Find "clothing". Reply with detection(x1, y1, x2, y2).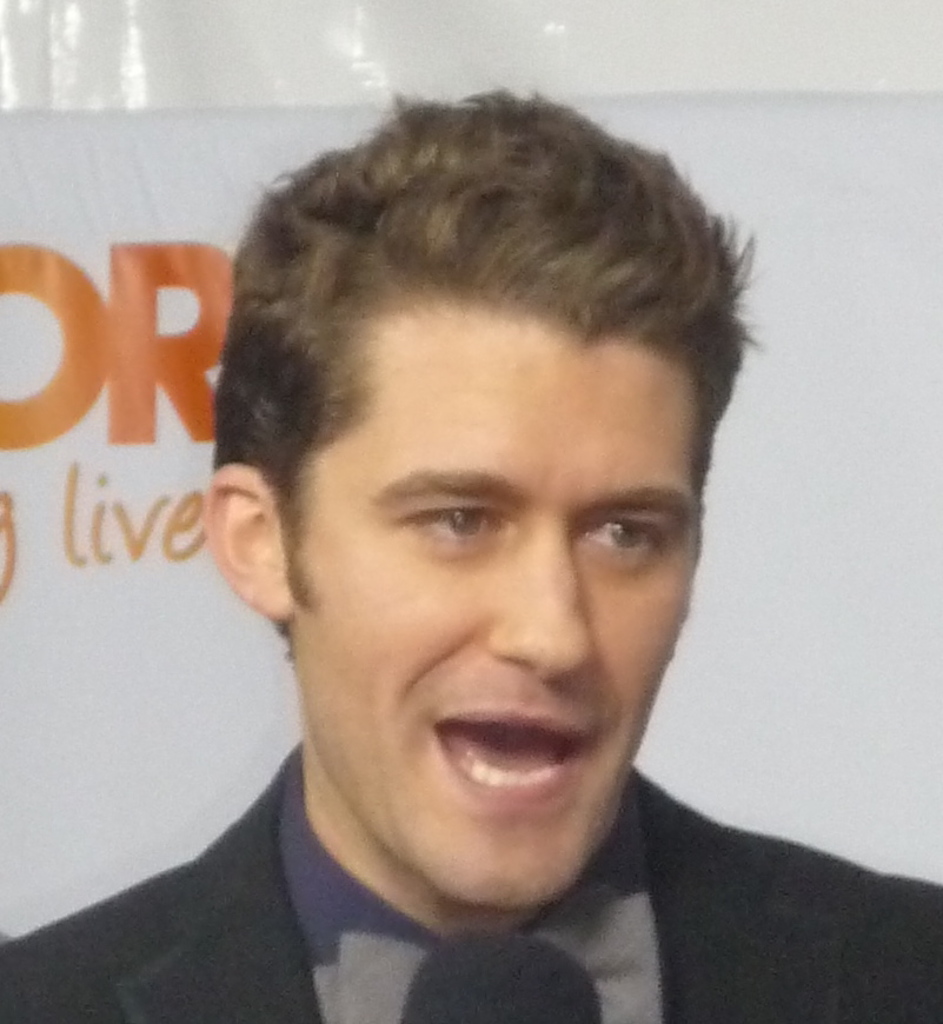
detection(0, 743, 942, 1023).
